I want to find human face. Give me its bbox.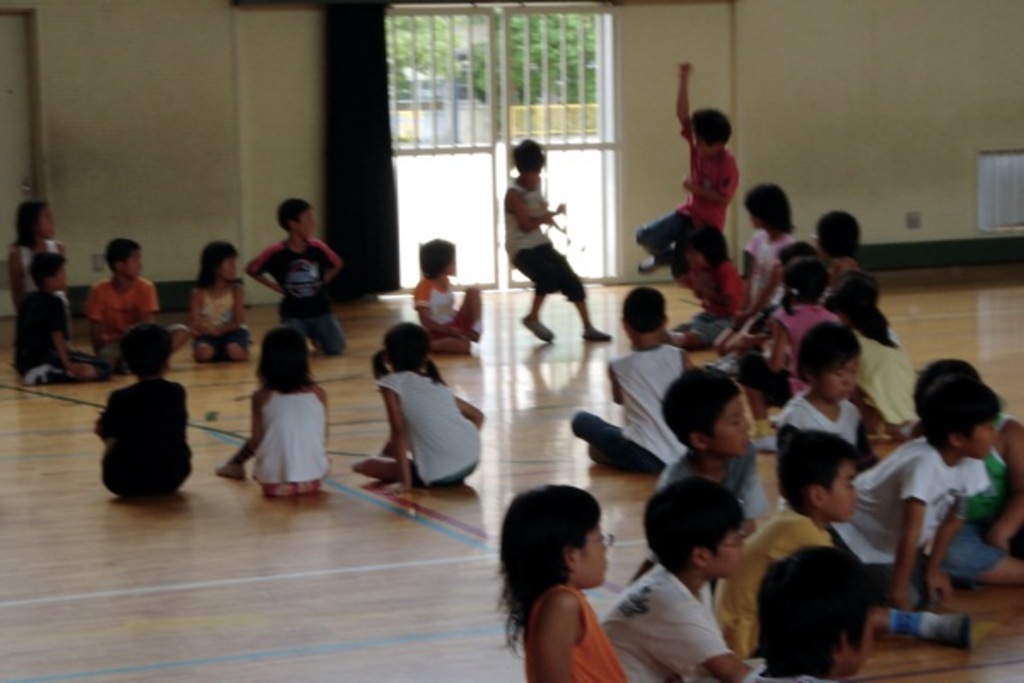
pyautogui.locateOnScreen(579, 526, 606, 587).
